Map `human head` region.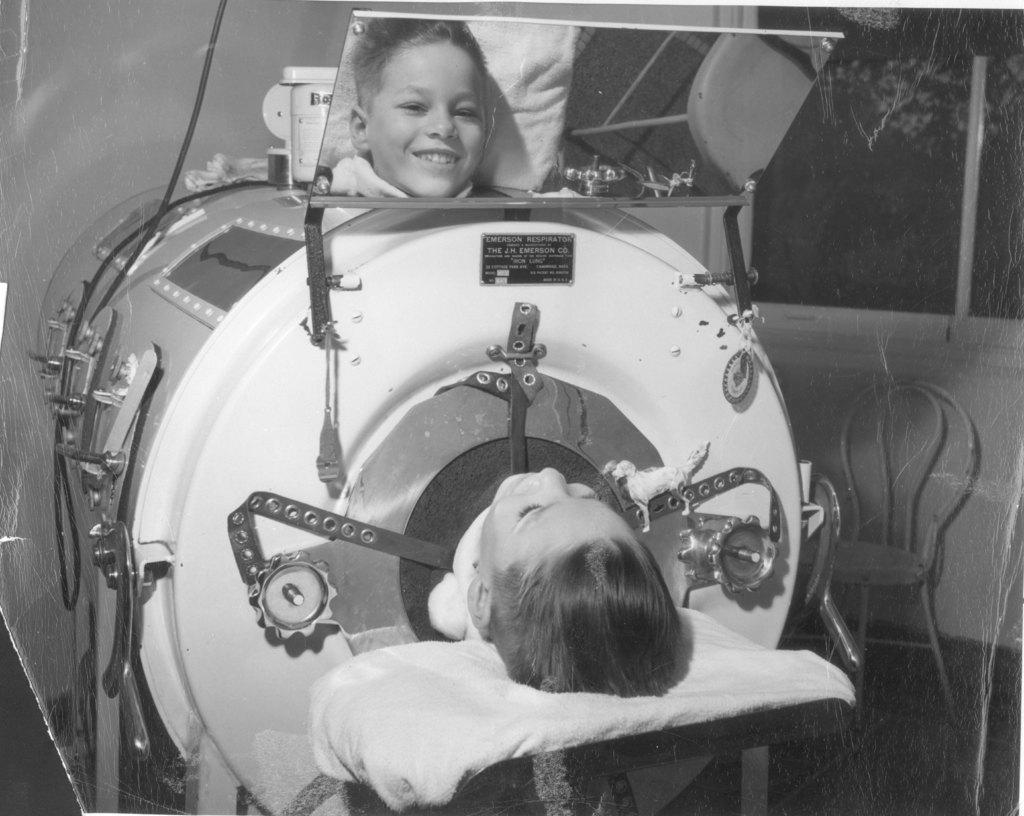
Mapped to 443/482/699/707.
